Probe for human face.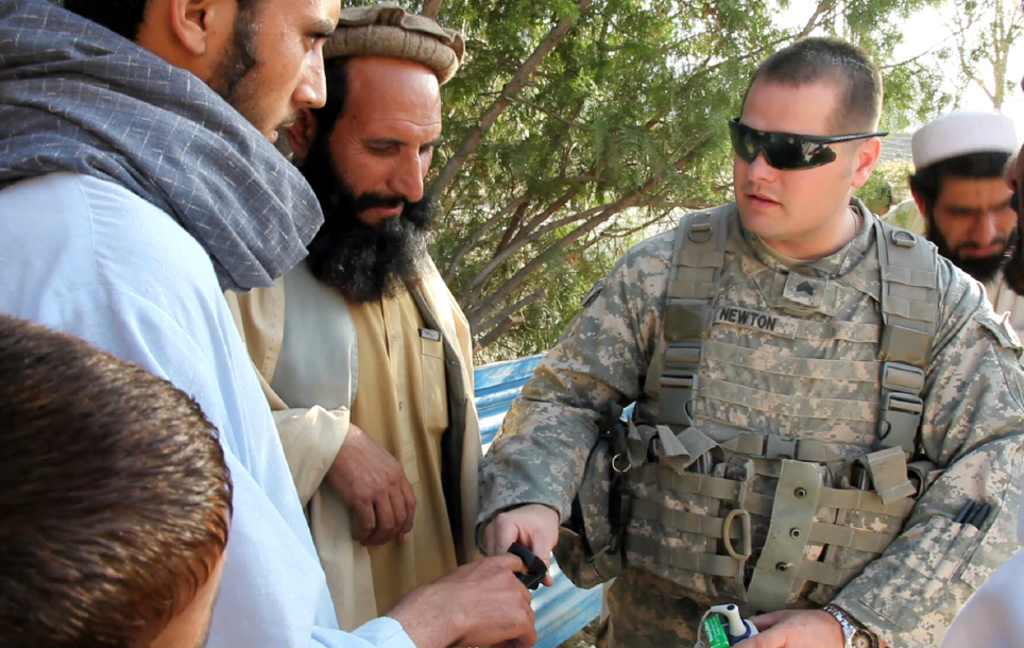
Probe result: locate(312, 48, 442, 252).
